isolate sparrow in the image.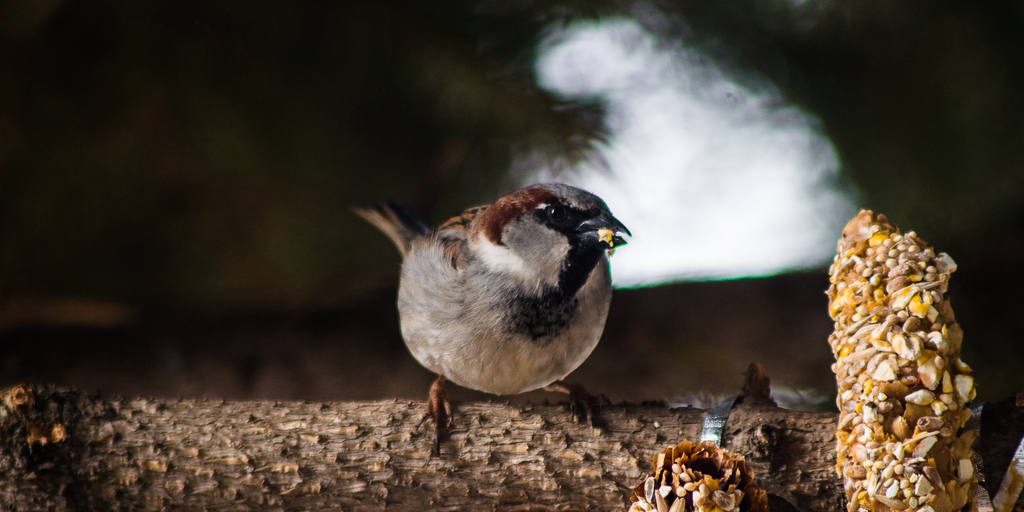
Isolated region: [354, 177, 642, 417].
